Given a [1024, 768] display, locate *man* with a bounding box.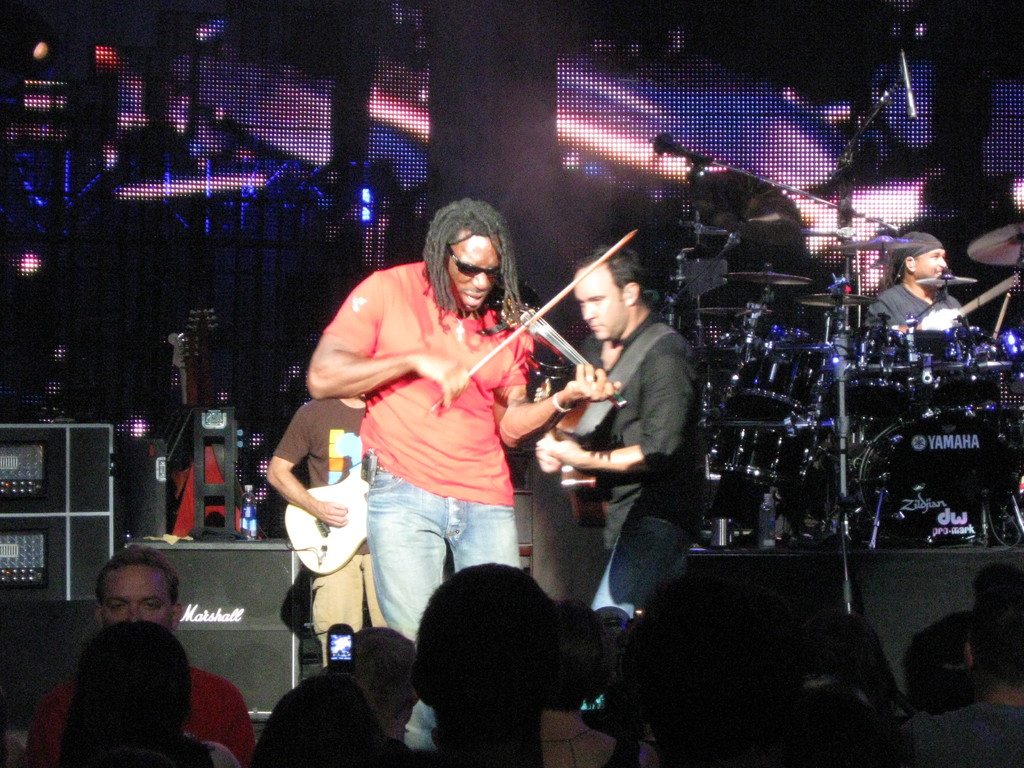
Located: region(265, 393, 393, 685).
